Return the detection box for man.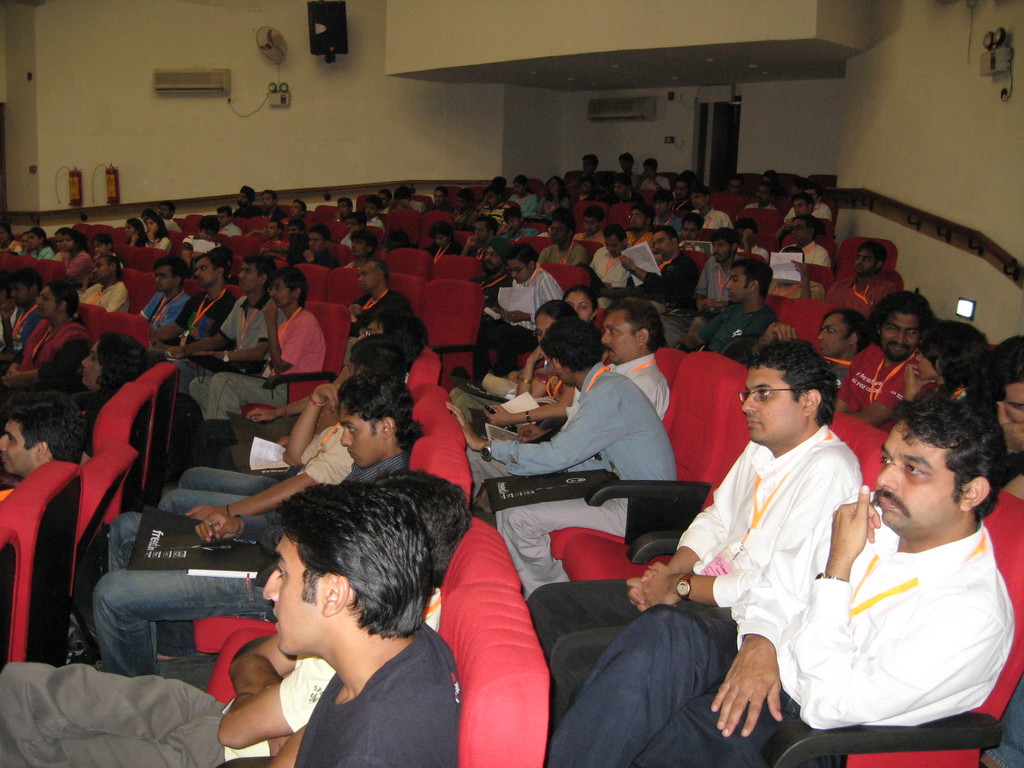
{"left": 170, "top": 247, "right": 231, "bottom": 342}.
